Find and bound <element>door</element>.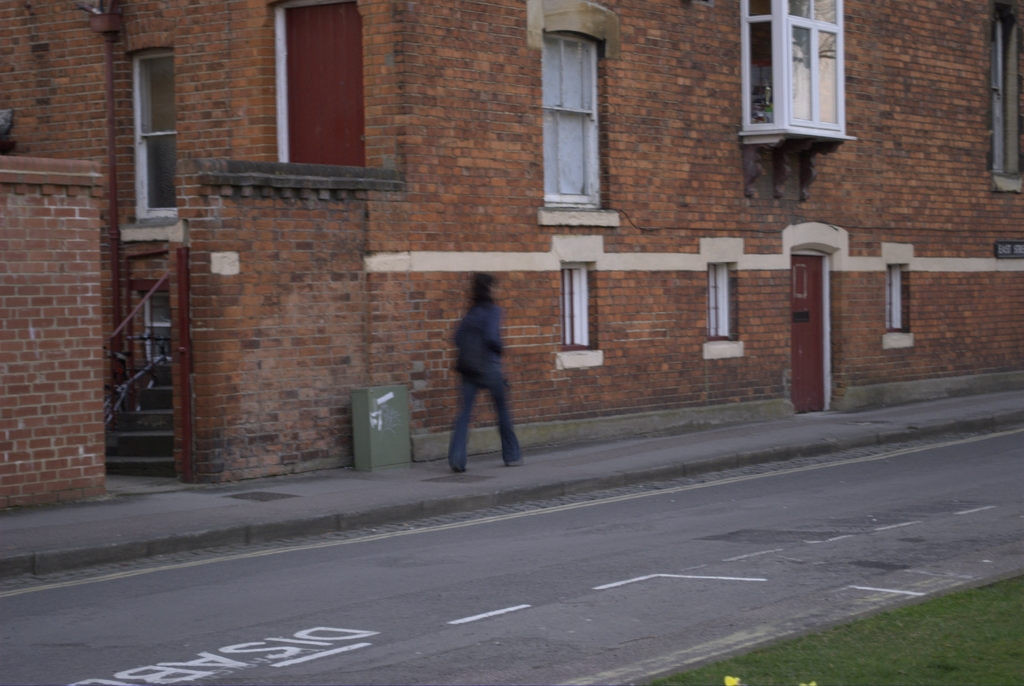
Bound: pyautogui.locateOnScreen(787, 253, 830, 413).
